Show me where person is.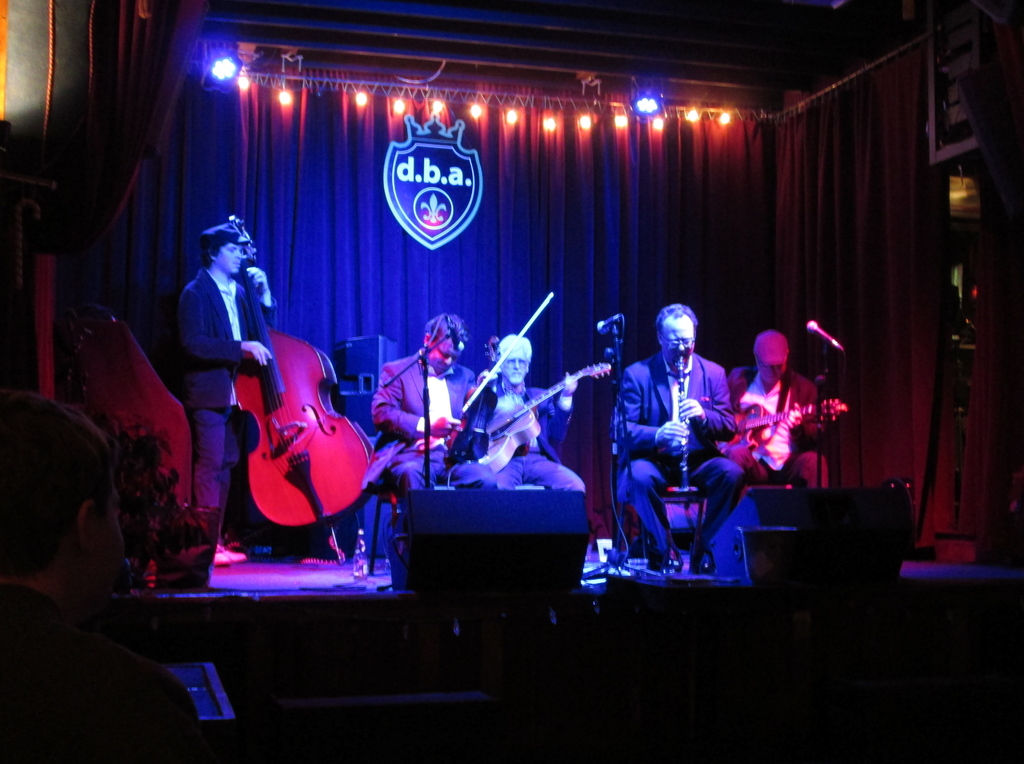
person is at [x1=735, y1=327, x2=848, y2=485].
